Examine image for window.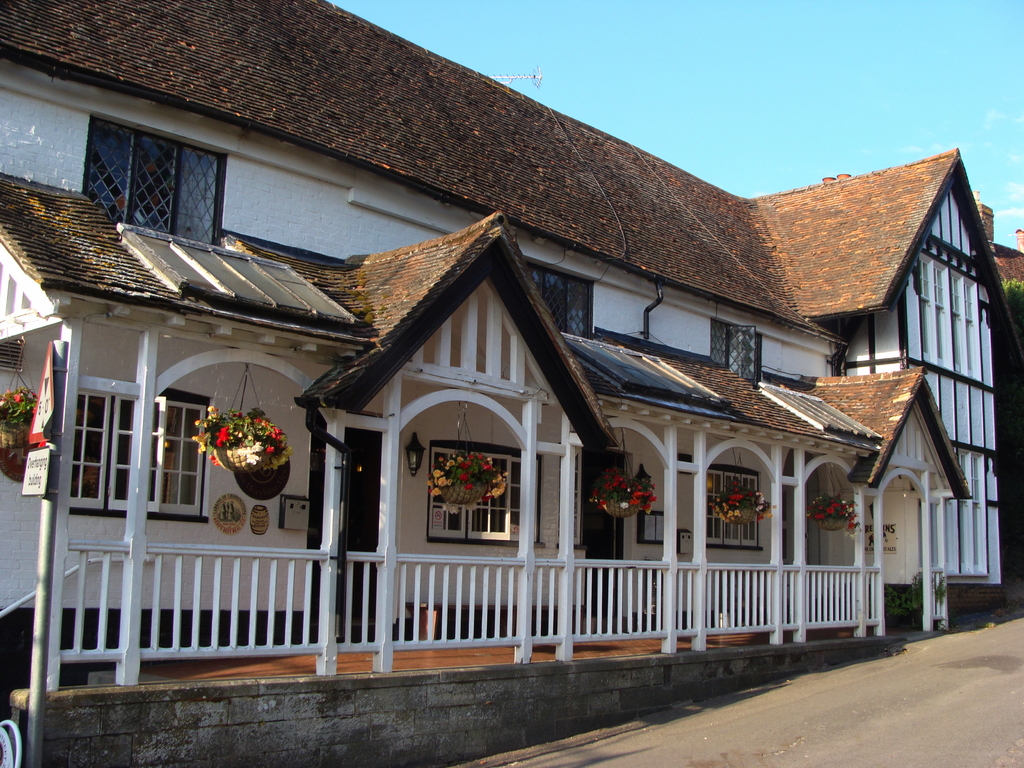
Examination result: <box>115,394,156,511</box>.
